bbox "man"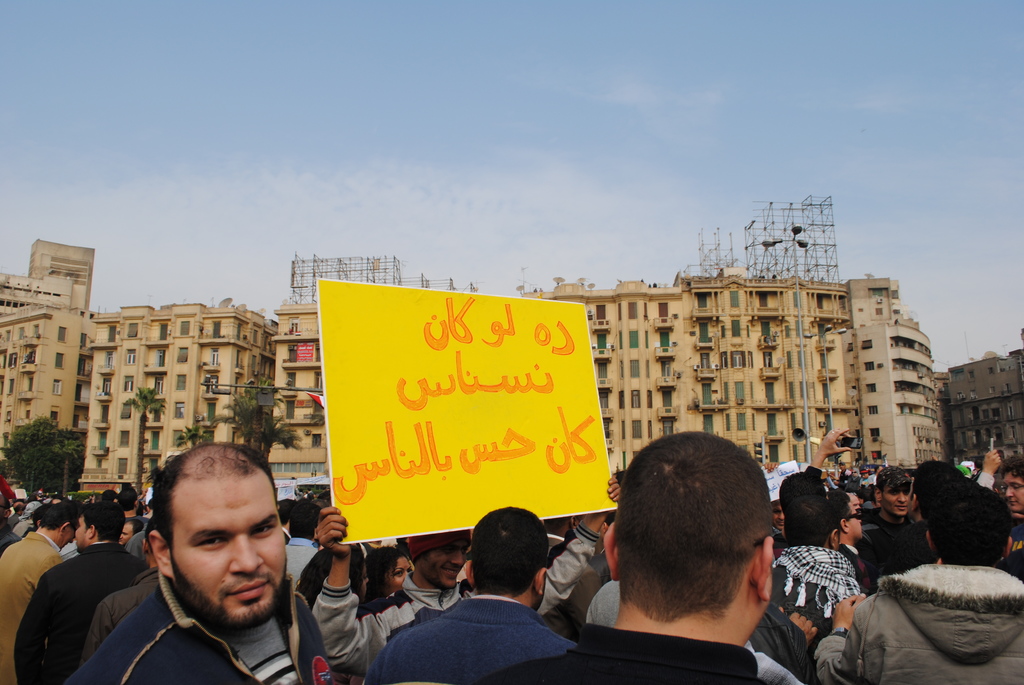
(x1=866, y1=457, x2=964, y2=594)
